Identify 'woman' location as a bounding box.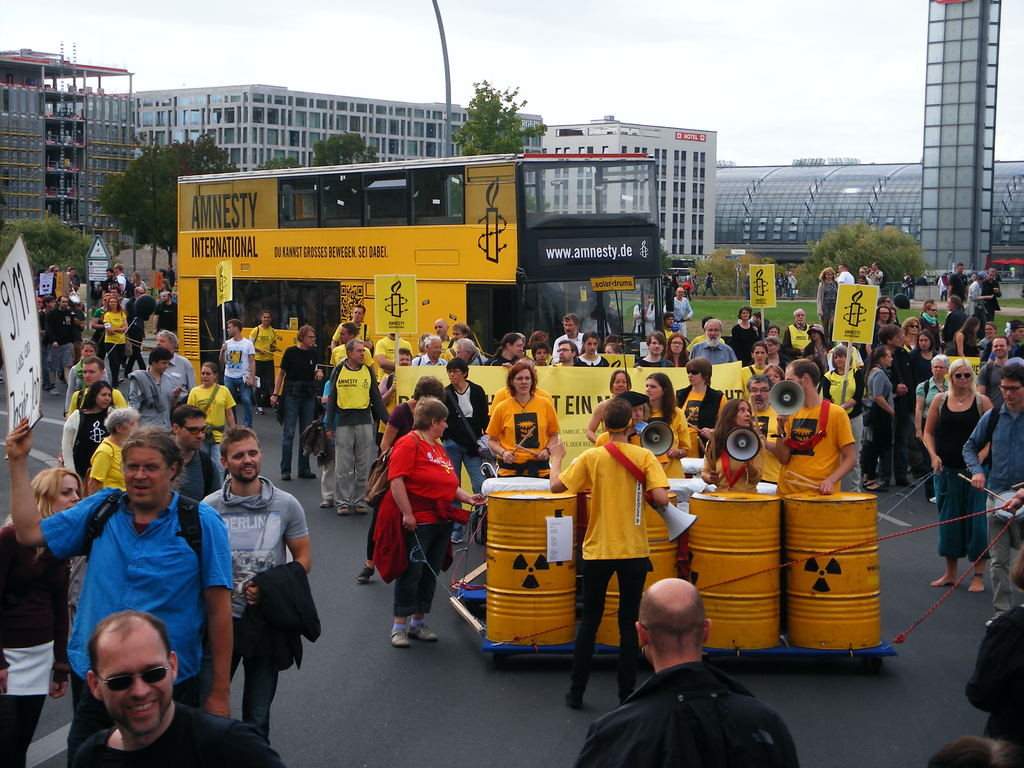
(0,467,90,767).
